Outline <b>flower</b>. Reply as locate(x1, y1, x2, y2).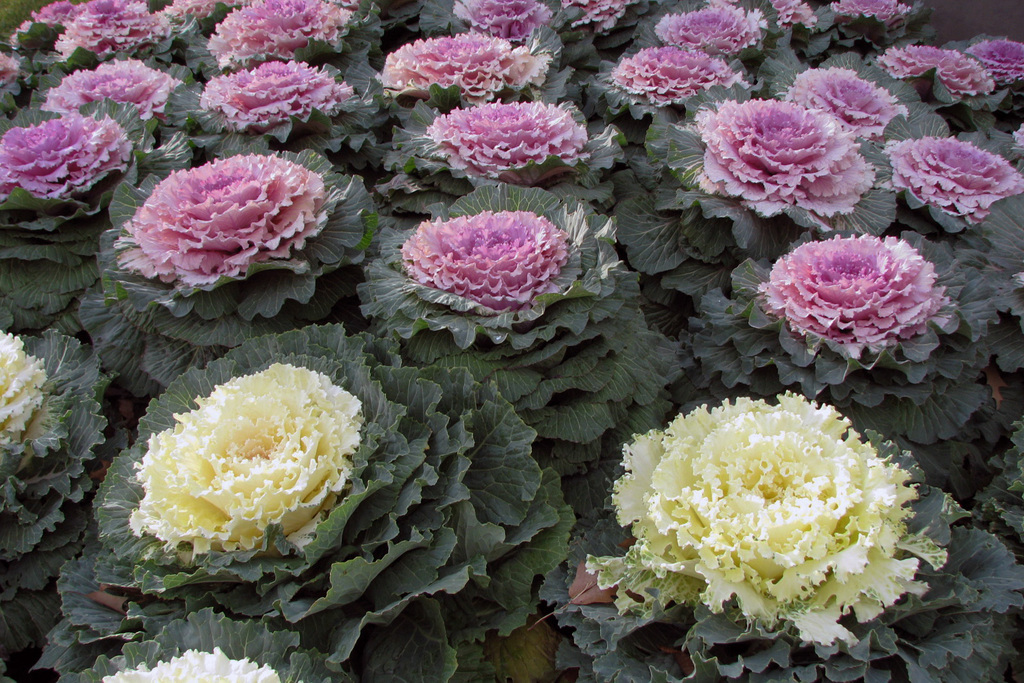
locate(873, 133, 1023, 226).
